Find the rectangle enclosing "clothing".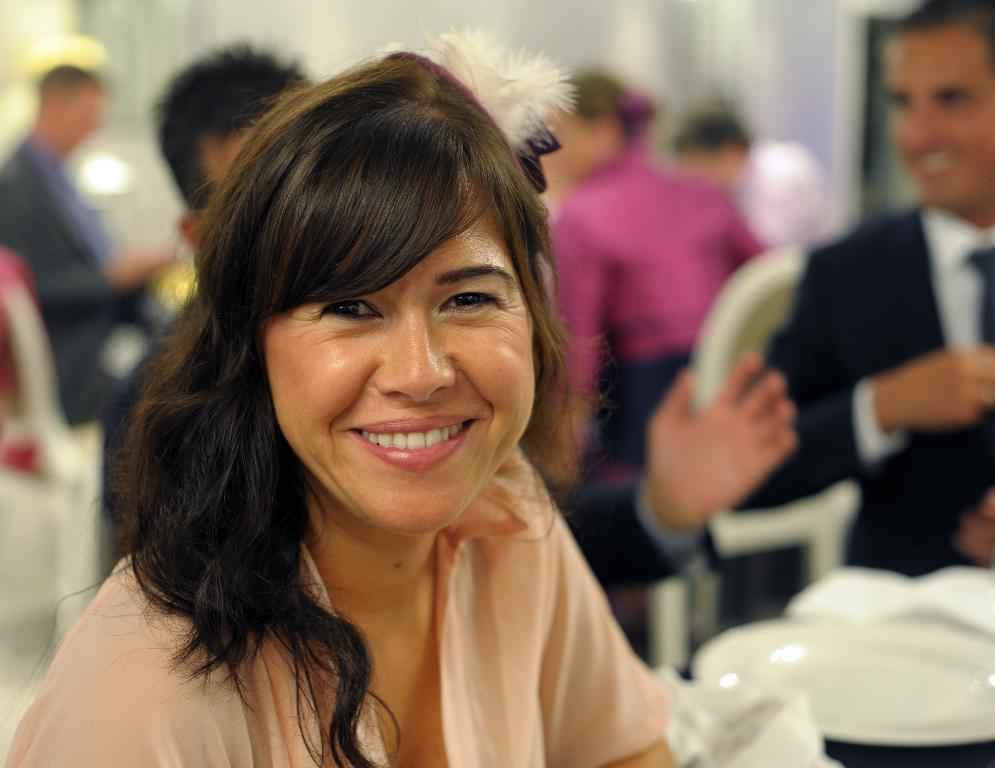
{"left": 721, "top": 127, "right": 819, "bottom": 250}.
